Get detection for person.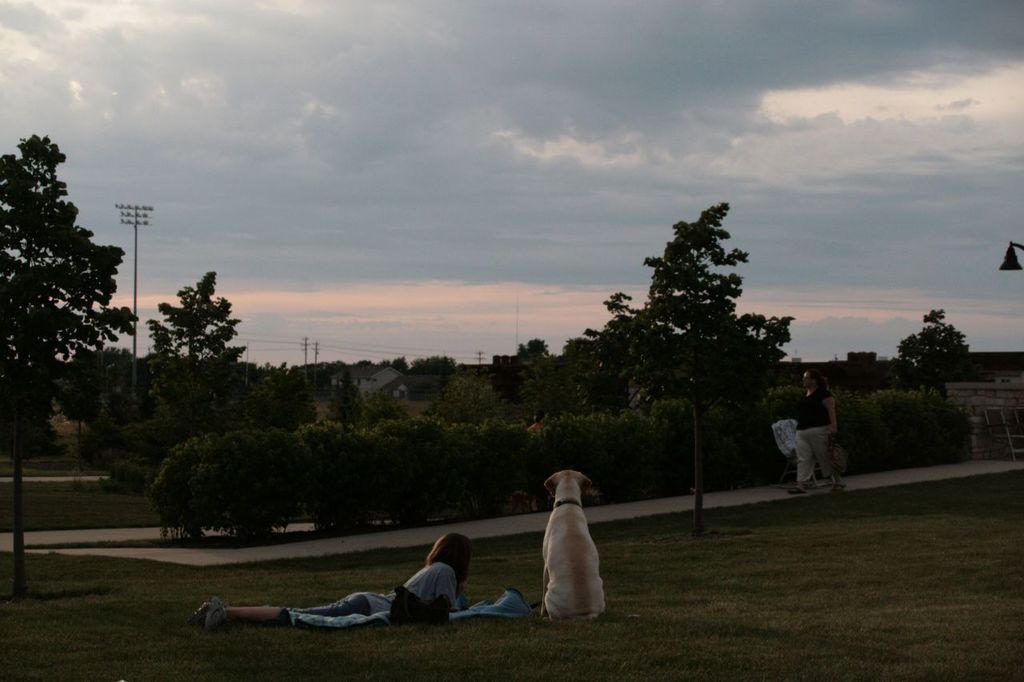
Detection: [180, 532, 480, 631].
